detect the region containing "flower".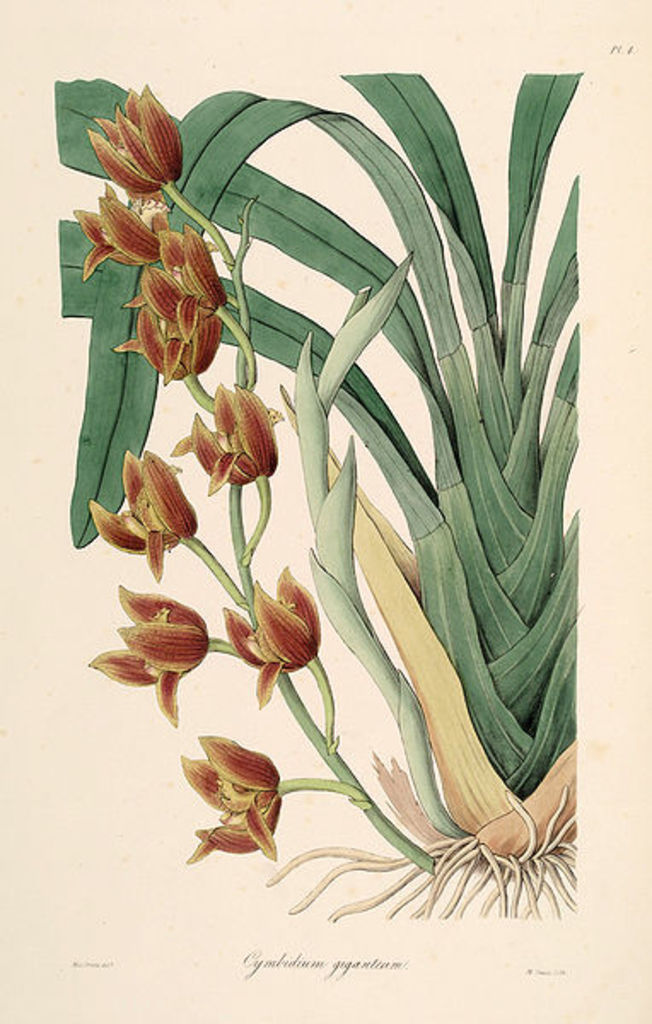
rect(84, 580, 210, 710).
